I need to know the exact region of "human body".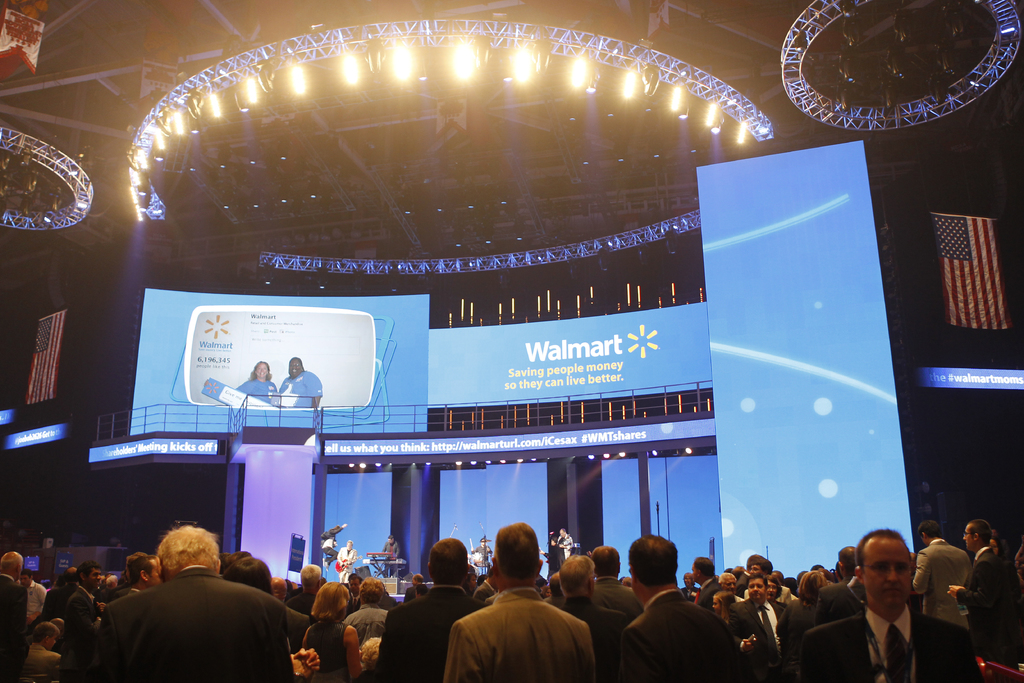
Region: BBox(323, 524, 349, 570).
